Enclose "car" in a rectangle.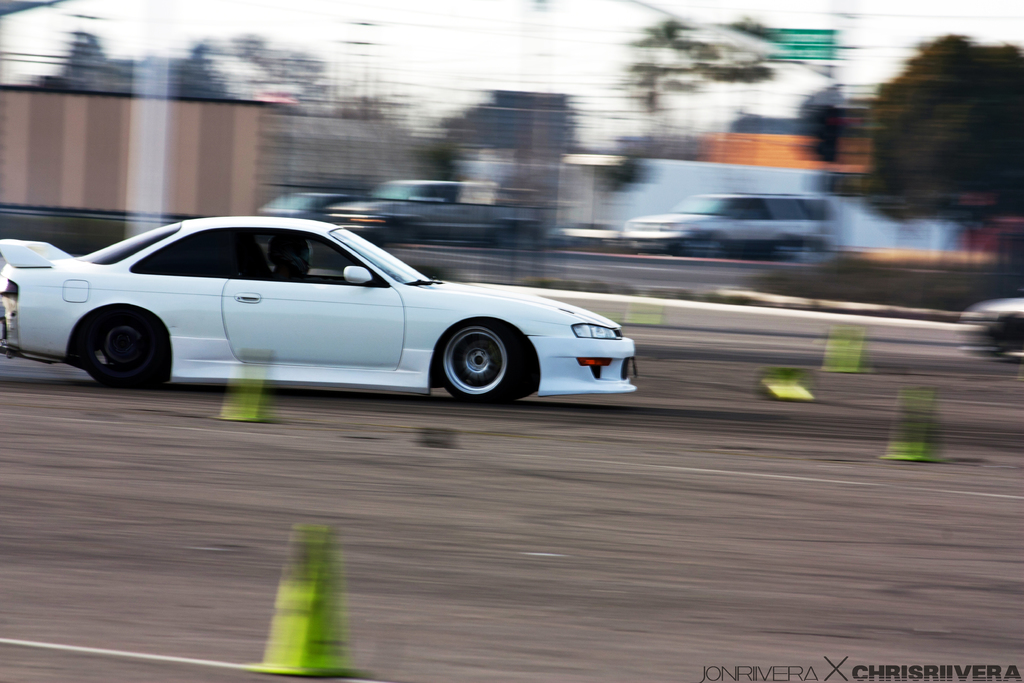
1, 215, 651, 415.
